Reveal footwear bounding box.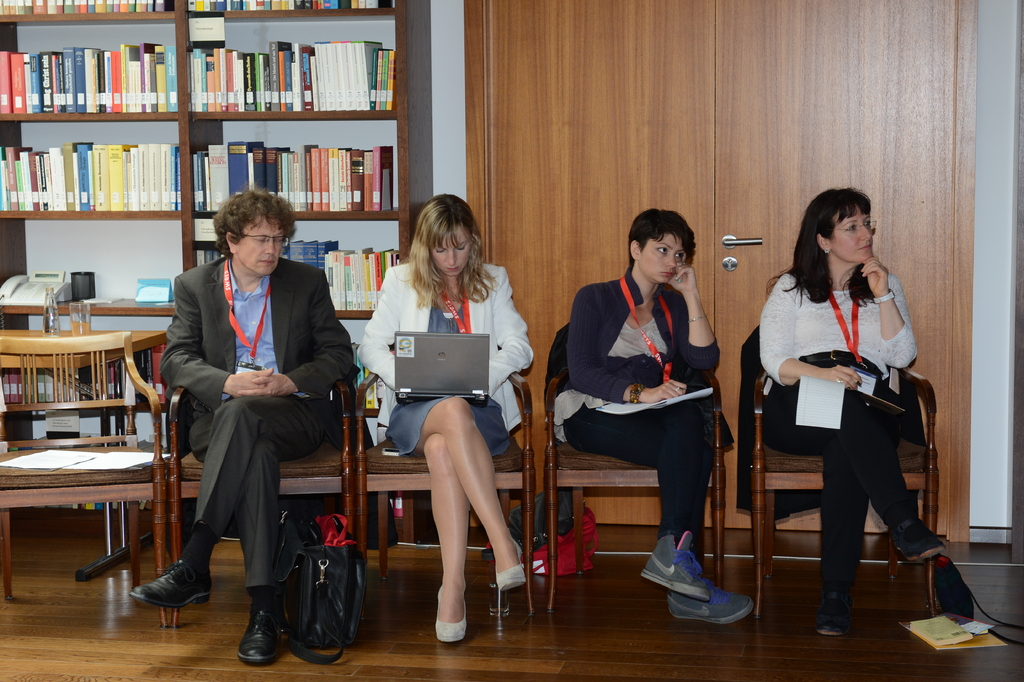
Revealed: x1=435 y1=586 x2=470 y2=643.
